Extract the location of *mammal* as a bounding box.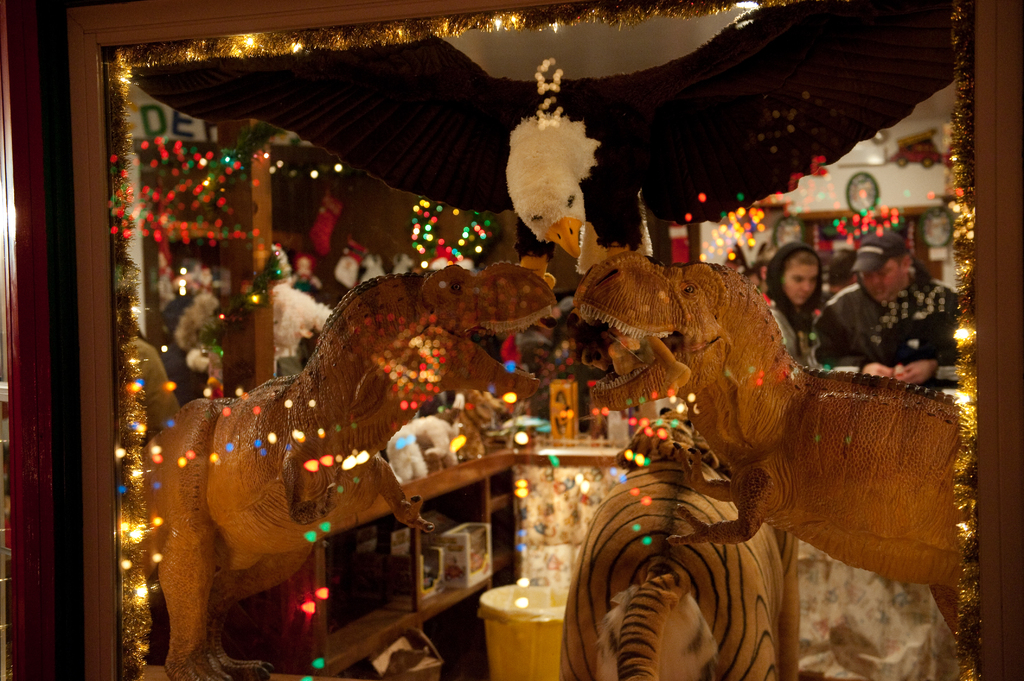
[556, 449, 803, 680].
